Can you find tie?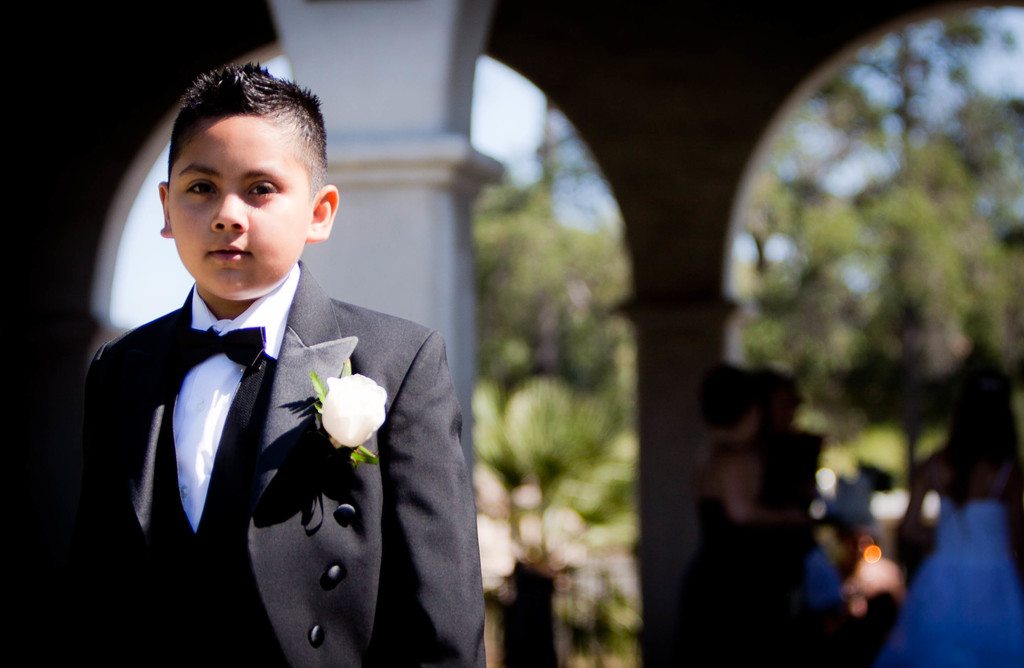
Yes, bounding box: l=174, t=323, r=271, b=370.
